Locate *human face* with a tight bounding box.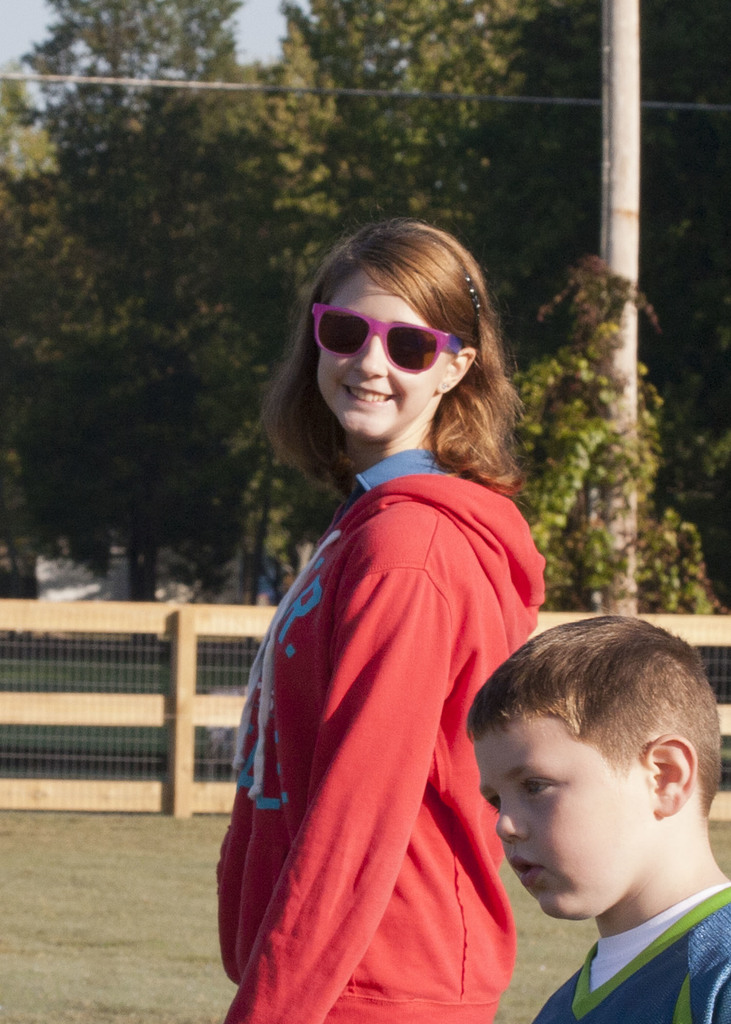
select_region(479, 739, 645, 923).
